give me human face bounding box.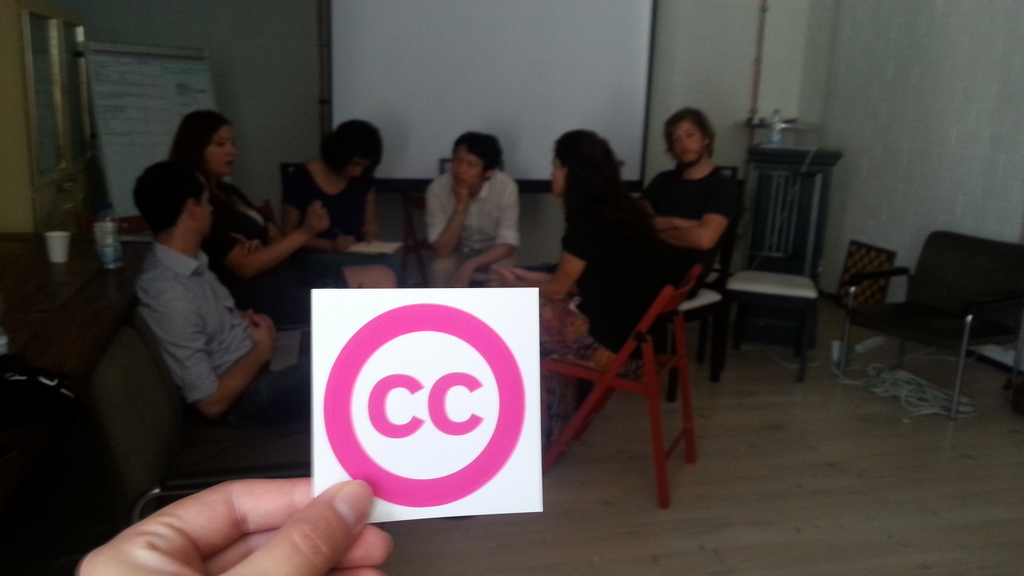
bbox=(669, 118, 707, 166).
